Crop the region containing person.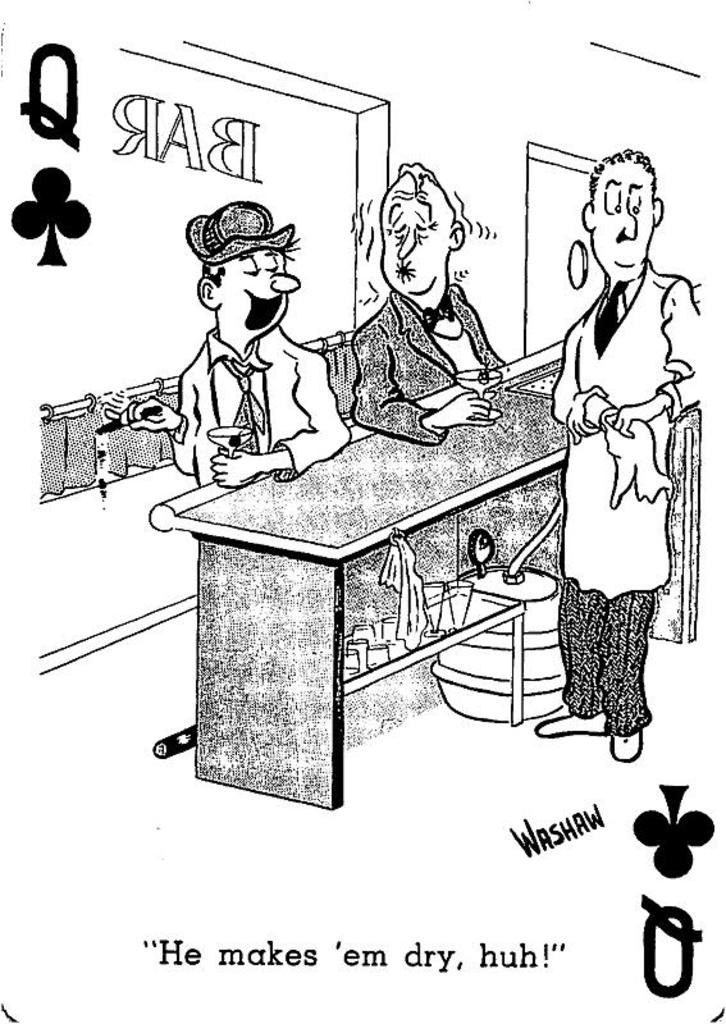
Crop region: l=522, t=134, r=698, b=795.
